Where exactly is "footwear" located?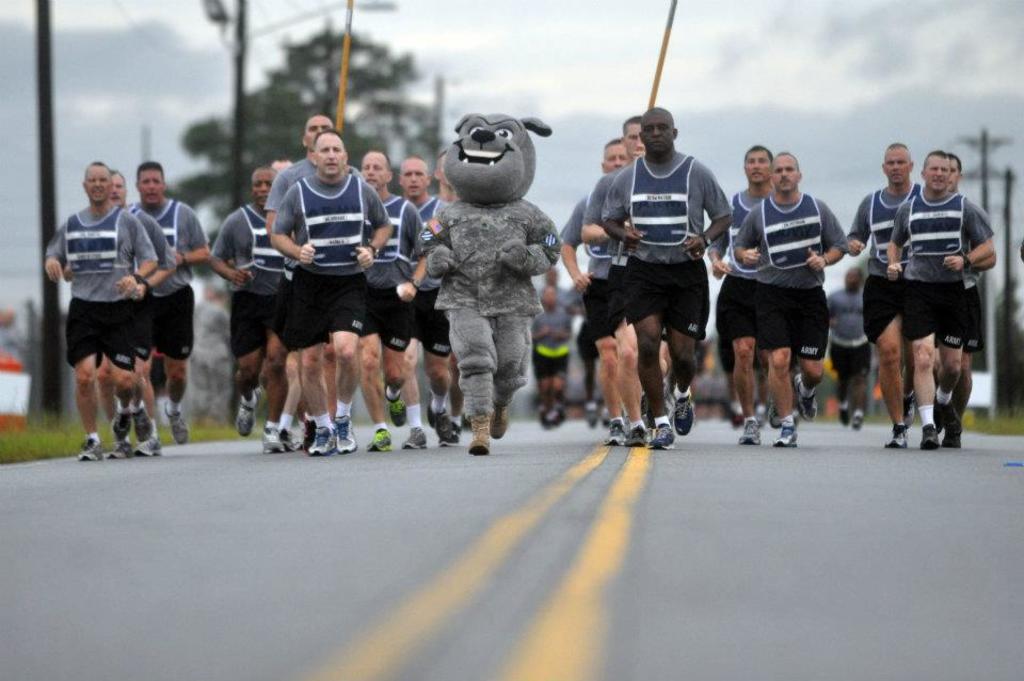
Its bounding box is 673/389/697/438.
